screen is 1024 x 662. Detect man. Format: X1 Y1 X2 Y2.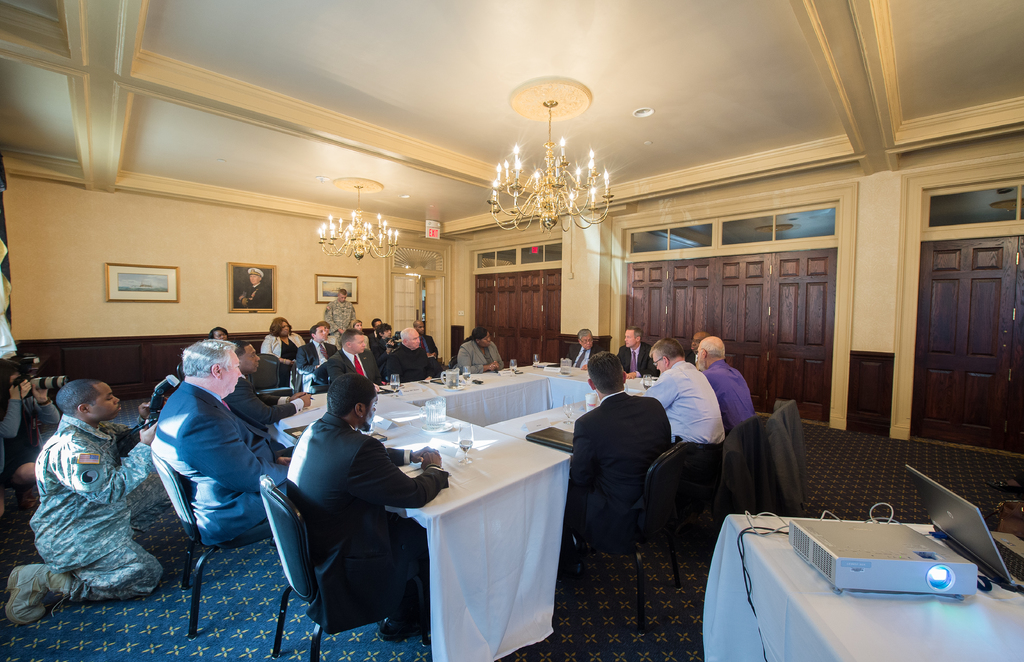
370 324 395 365.
